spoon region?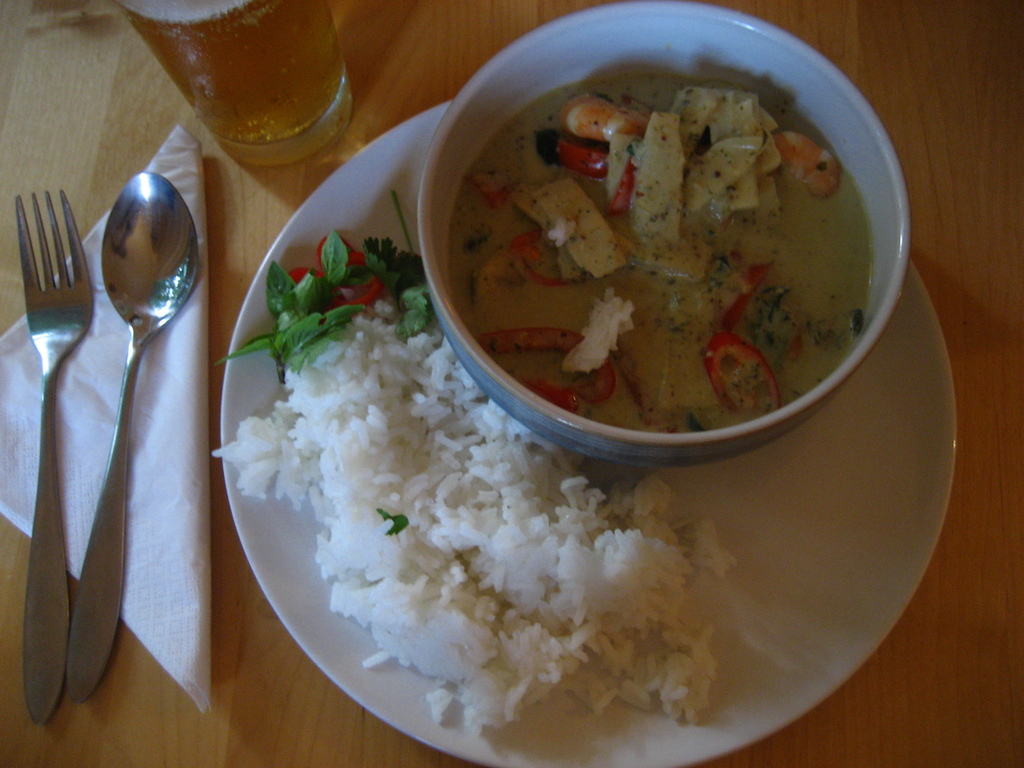
{"x1": 70, "y1": 172, "x2": 199, "y2": 701}
